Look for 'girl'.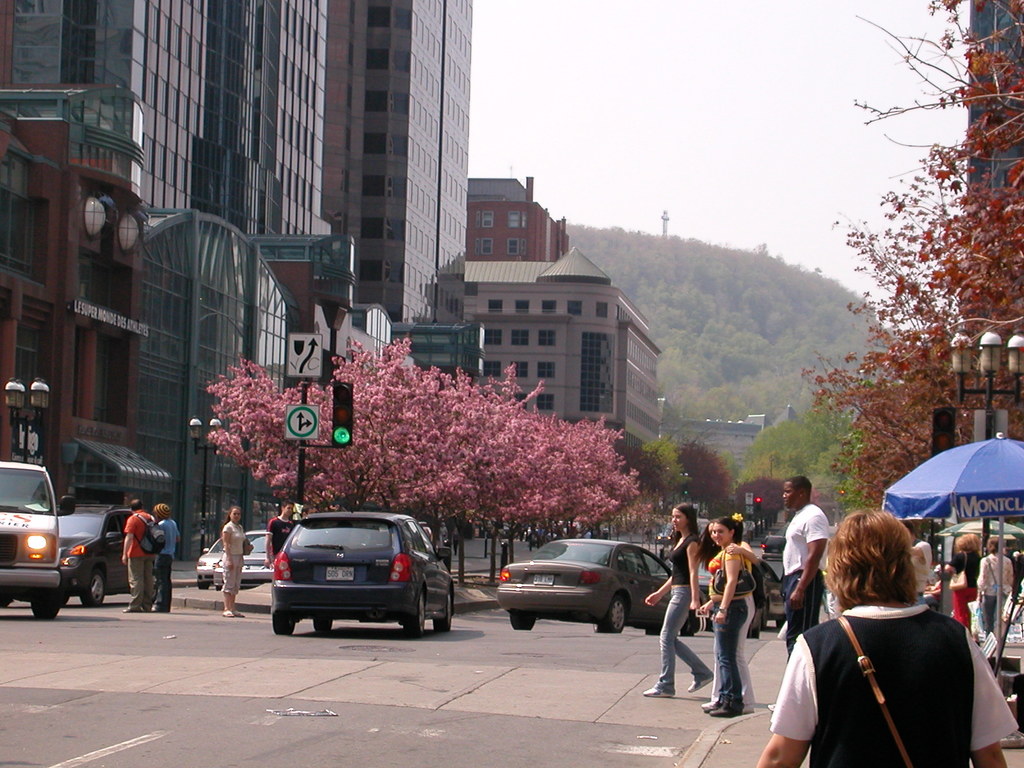
Found: x1=698, y1=518, x2=746, y2=721.
